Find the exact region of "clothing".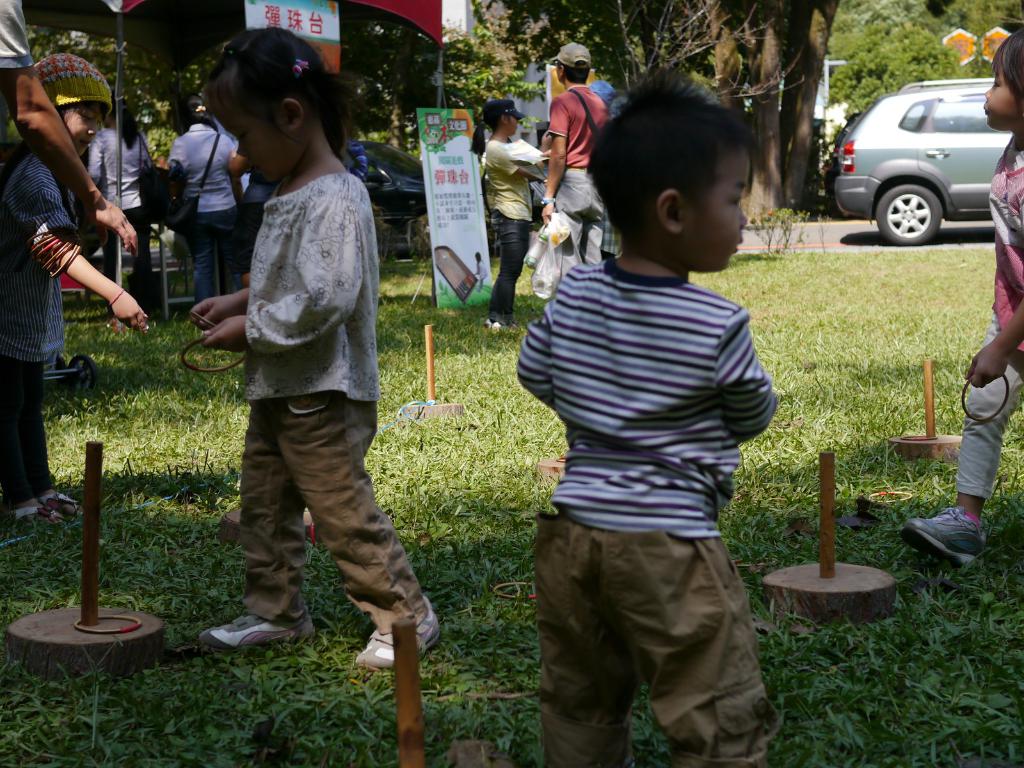
Exact region: <region>955, 135, 1023, 500</region>.
